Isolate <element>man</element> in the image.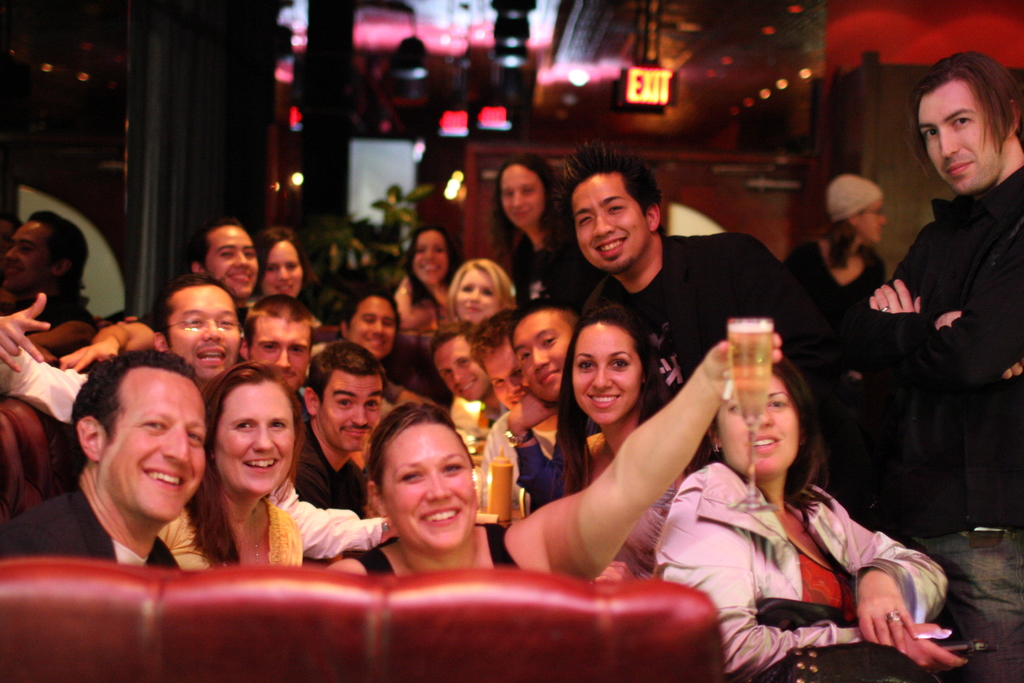
Isolated region: left=428, top=327, right=499, bottom=434.
